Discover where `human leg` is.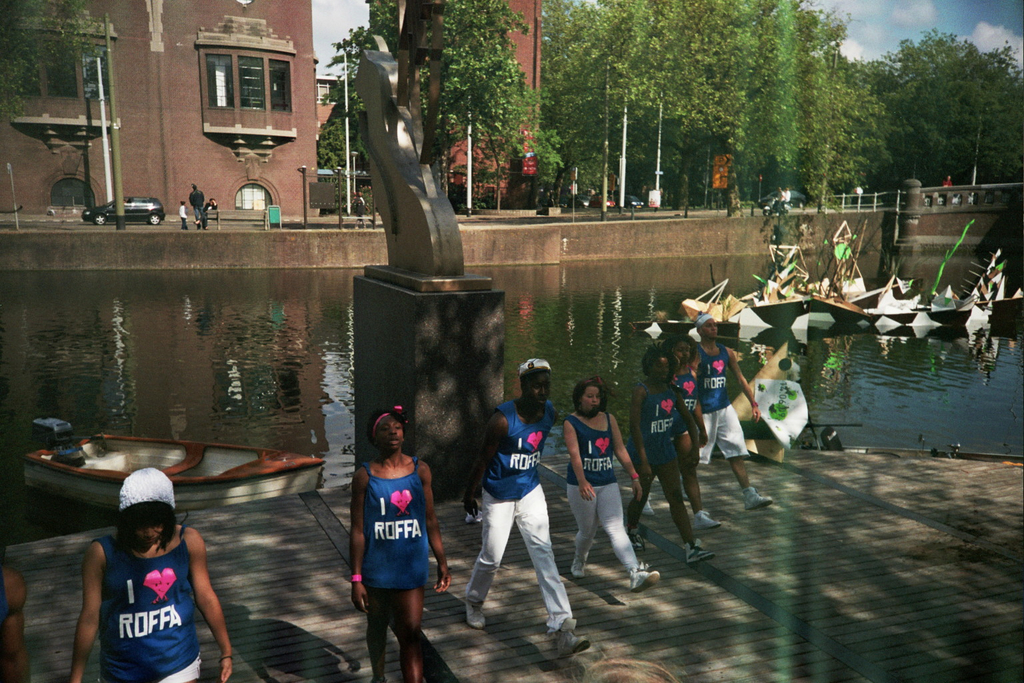
Discovered at select_region(516, 482, 582, 662).
